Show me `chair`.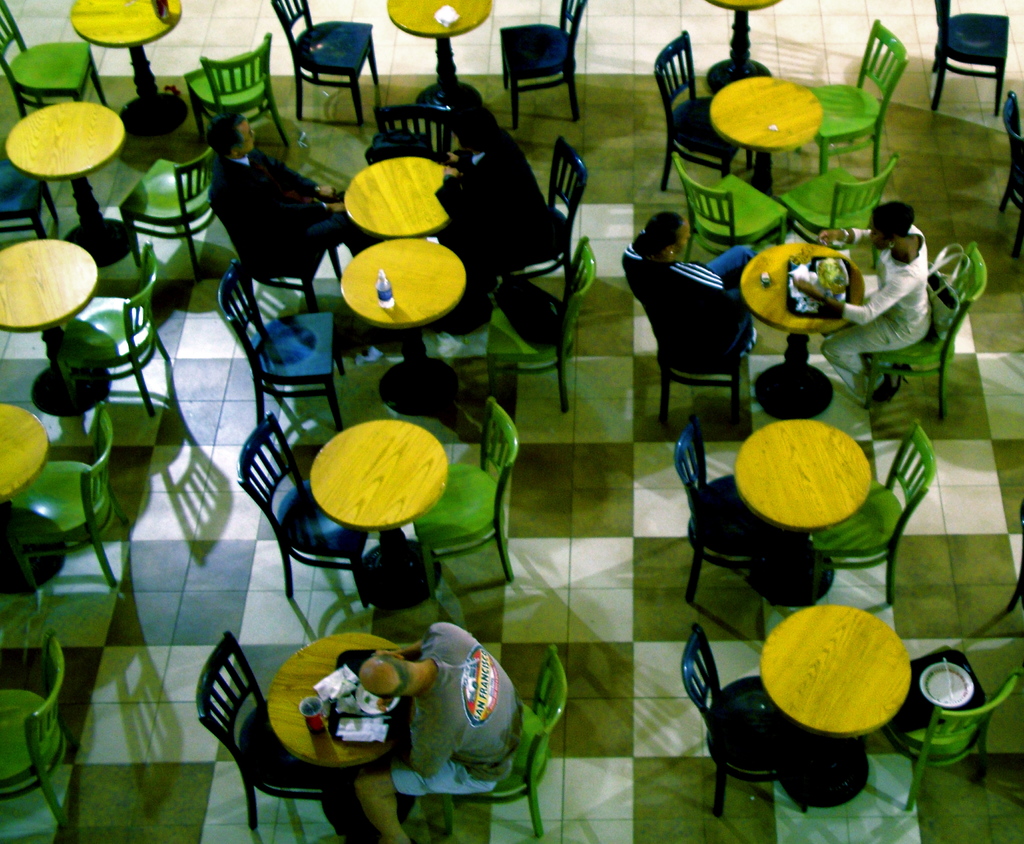
`chair` is here: [680,622,813,819].
